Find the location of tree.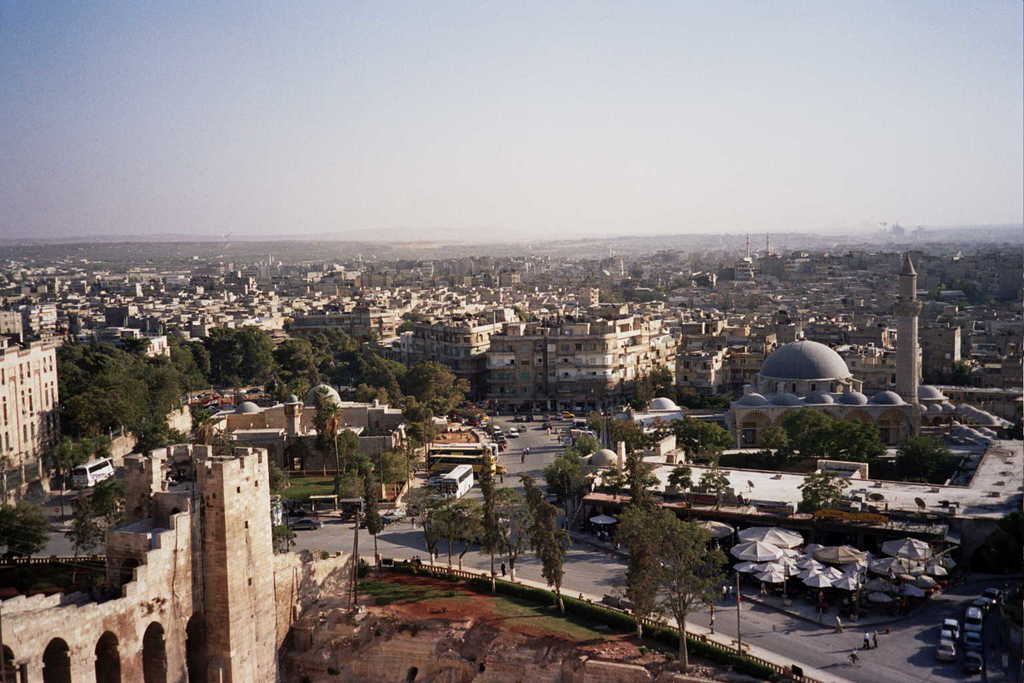
Location: Rect(509, 303, 523, 321).
